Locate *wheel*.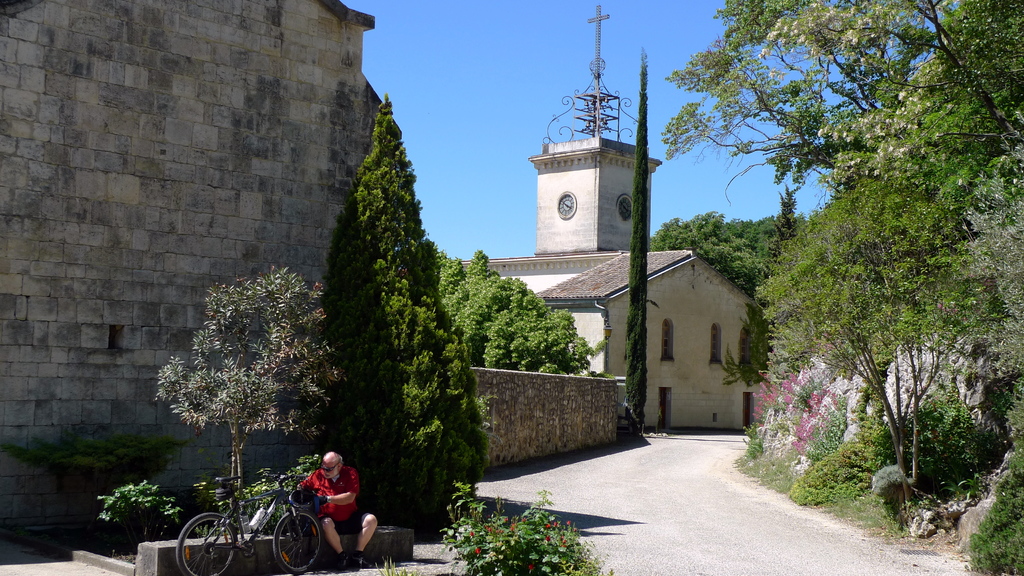
Bounding box: BBox(271, 509, 321, 573).
